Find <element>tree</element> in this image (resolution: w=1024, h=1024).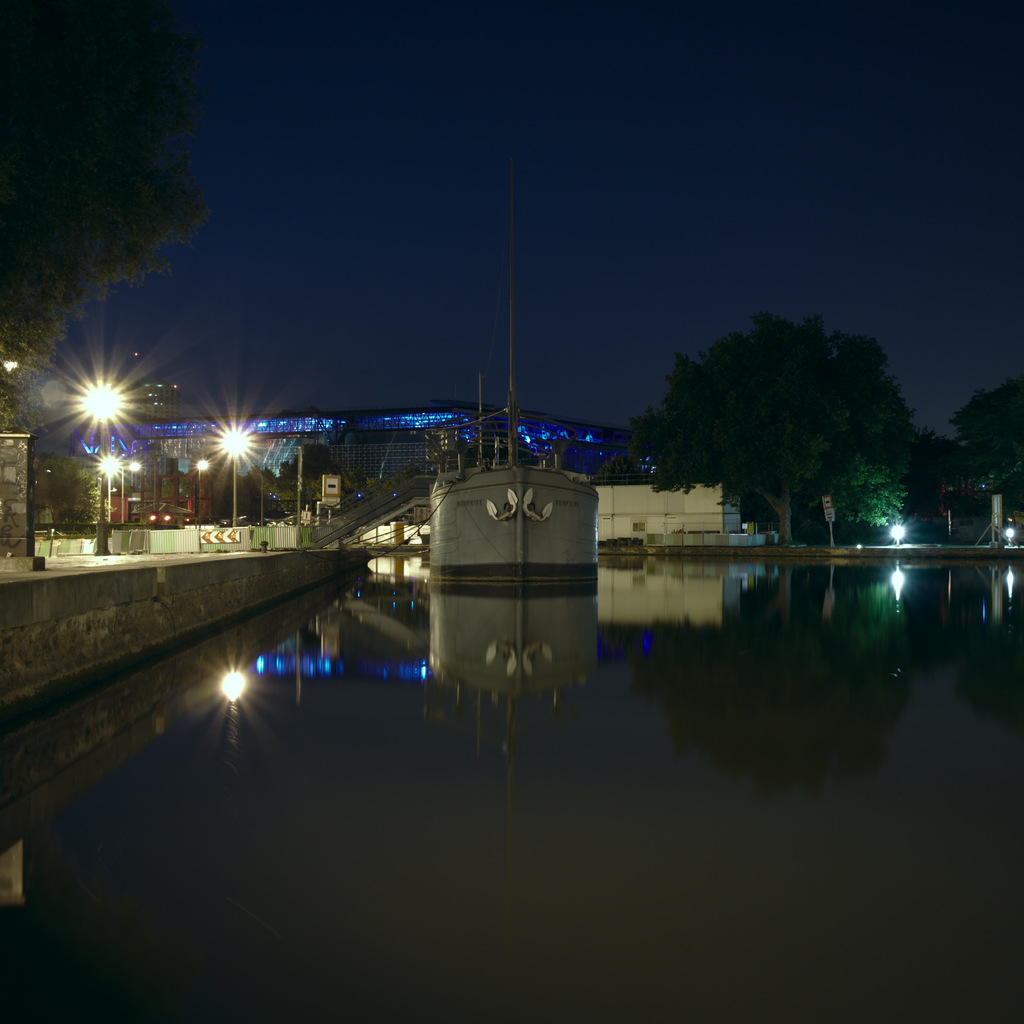
select_region(36, 453, 116, 536).
